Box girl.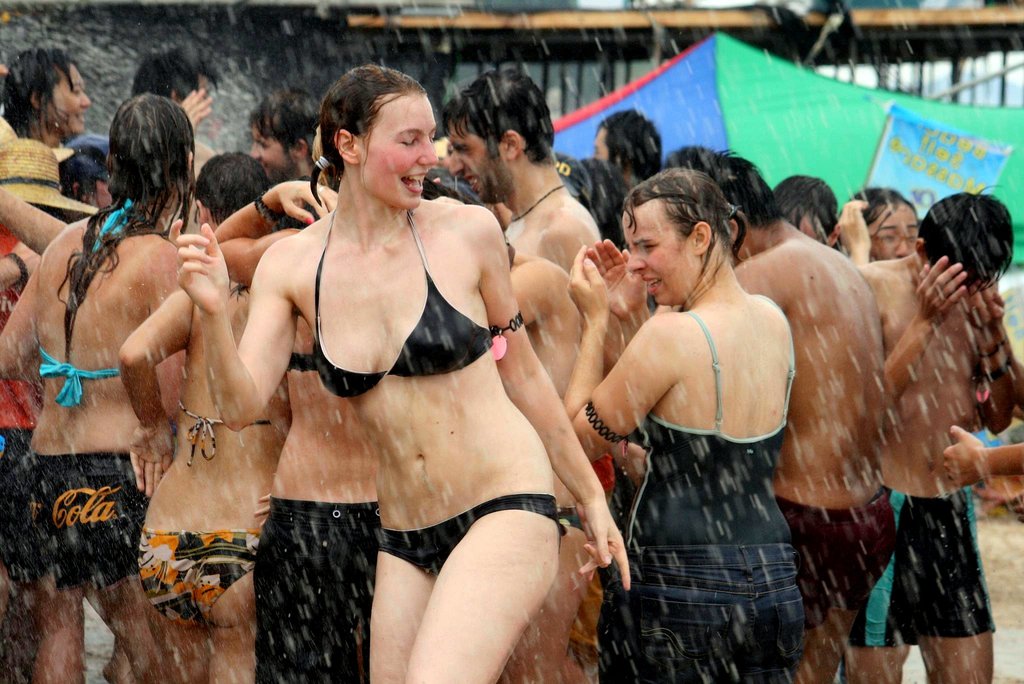
rect(0, 86, 196, 682).
